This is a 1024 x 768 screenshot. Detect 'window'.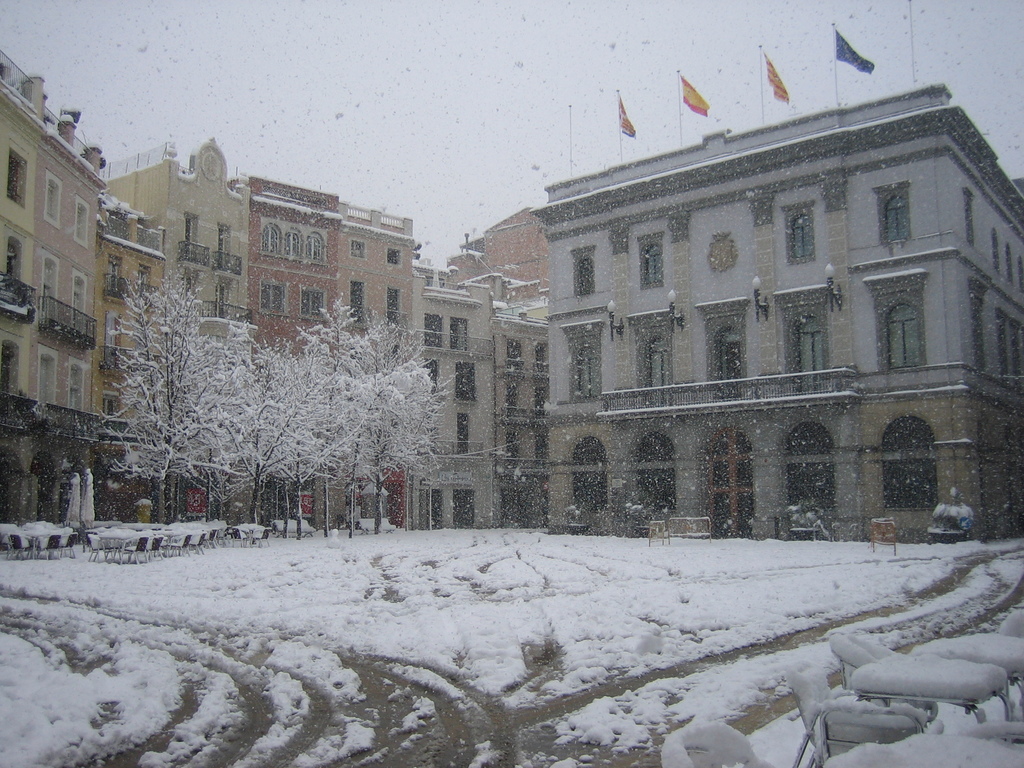
{"x1": 792, "y1": 310, "x2": 832, "y2": 379}.
